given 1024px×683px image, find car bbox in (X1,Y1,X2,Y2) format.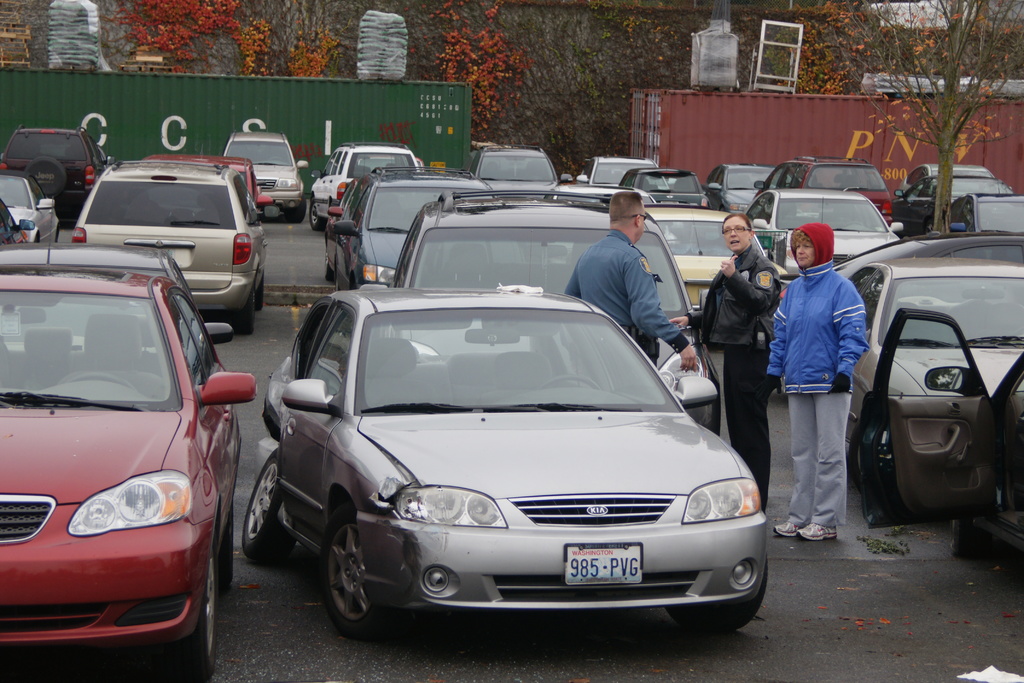
(707,161,792,217).
